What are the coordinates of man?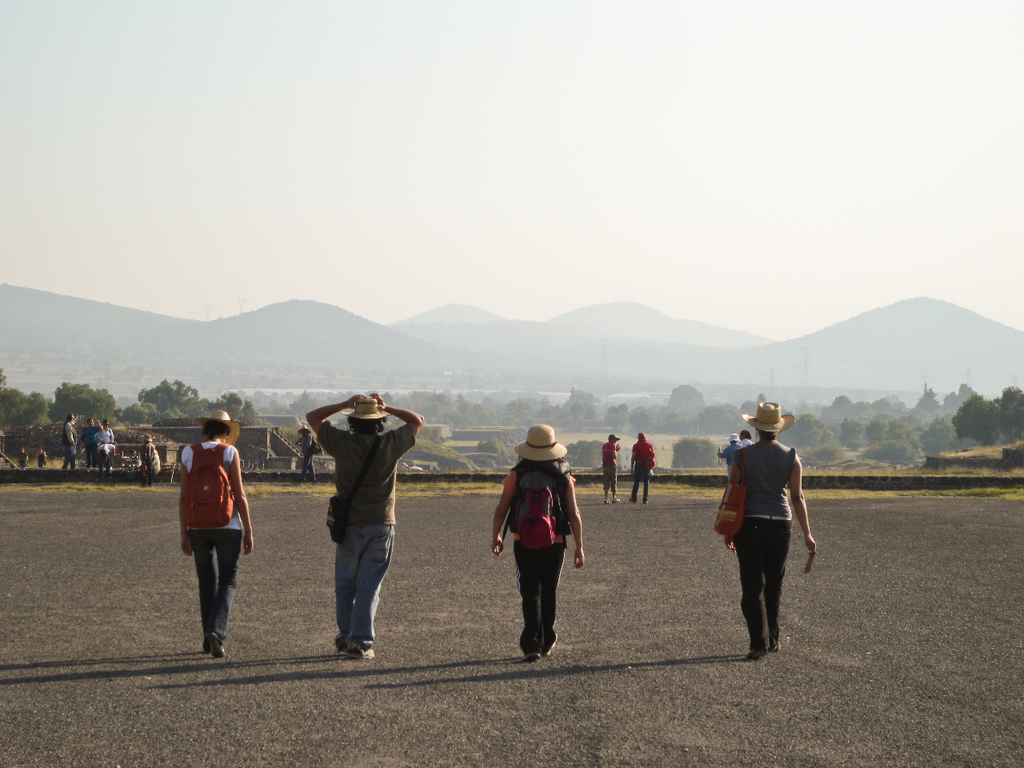
x1=739, y1=427, x2=753, y2=447.
